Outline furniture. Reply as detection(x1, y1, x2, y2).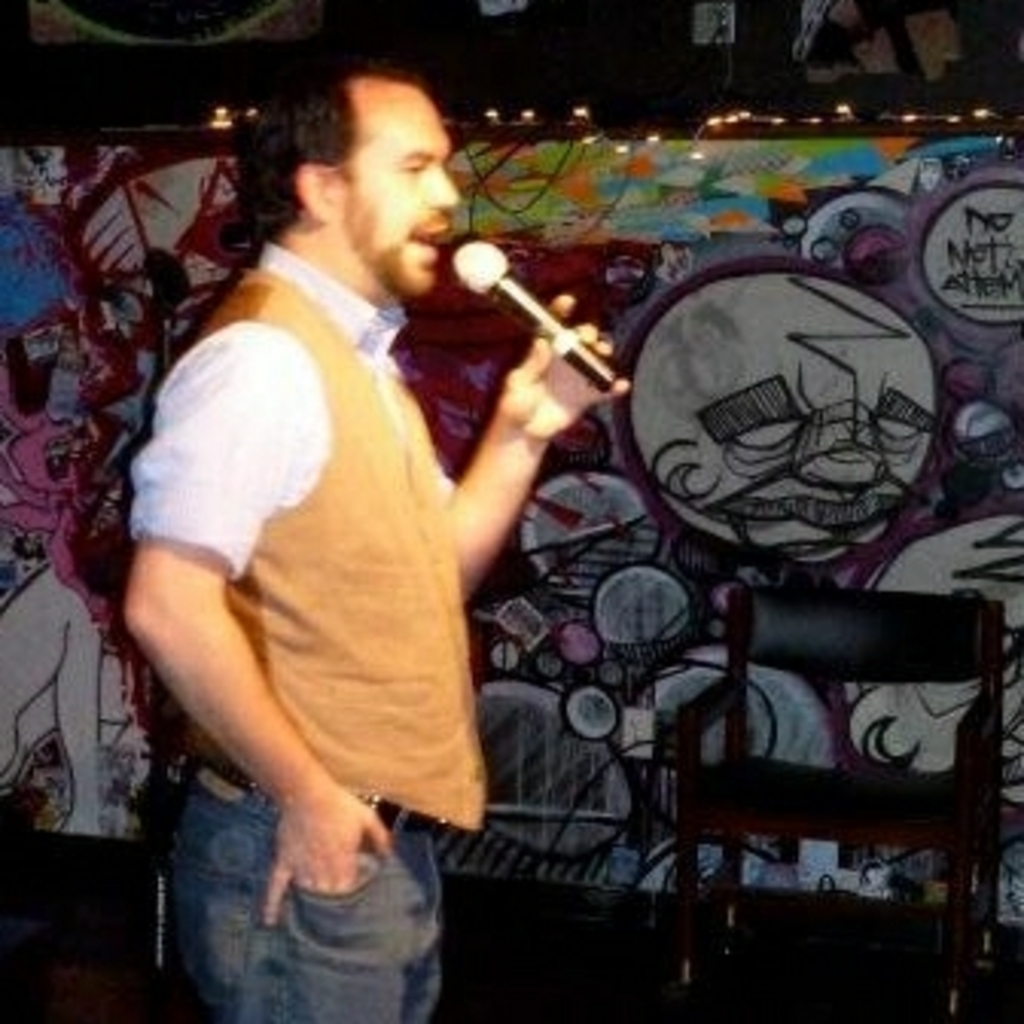
detection(667, 579, 1009, 1021).
